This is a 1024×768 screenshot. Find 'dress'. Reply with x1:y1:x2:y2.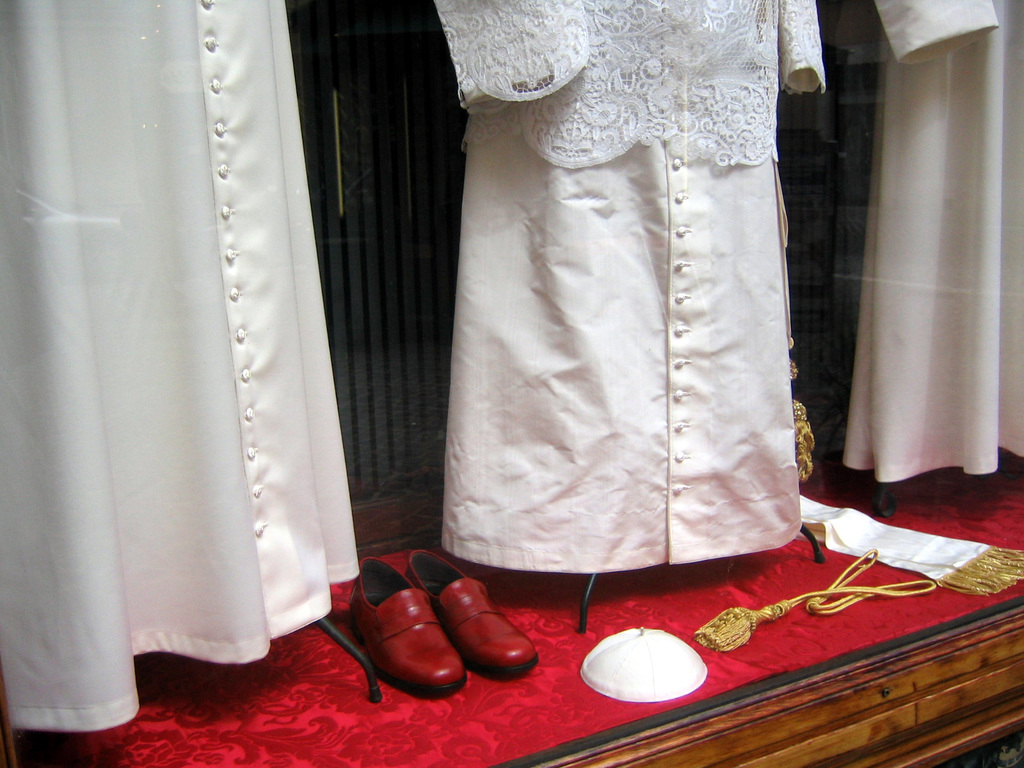
846:0:1023:488.
